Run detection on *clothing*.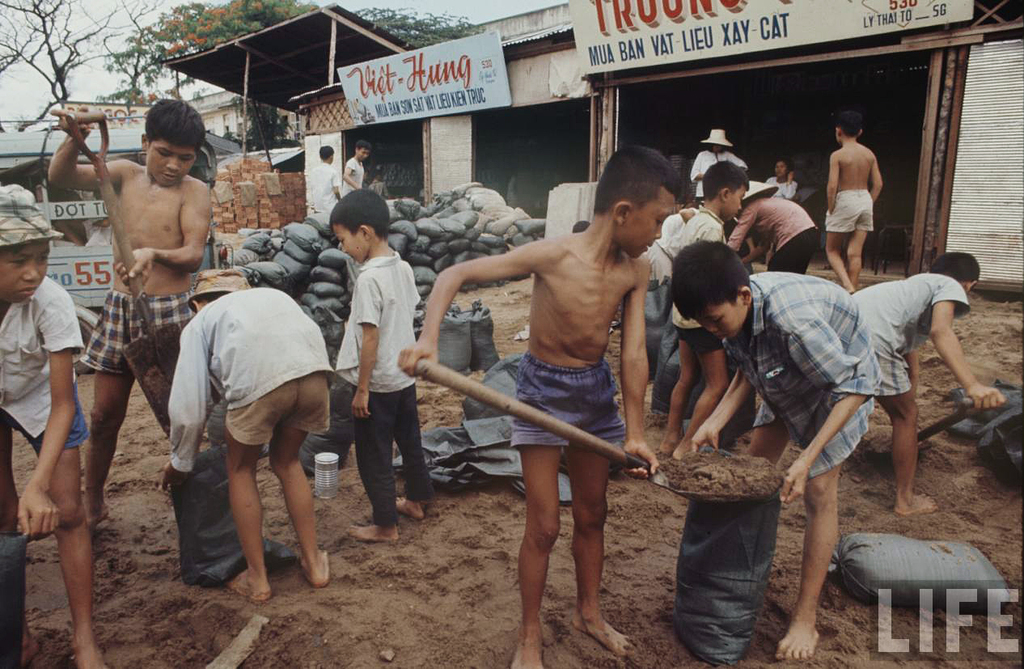
Result: 335,248,431,527.
